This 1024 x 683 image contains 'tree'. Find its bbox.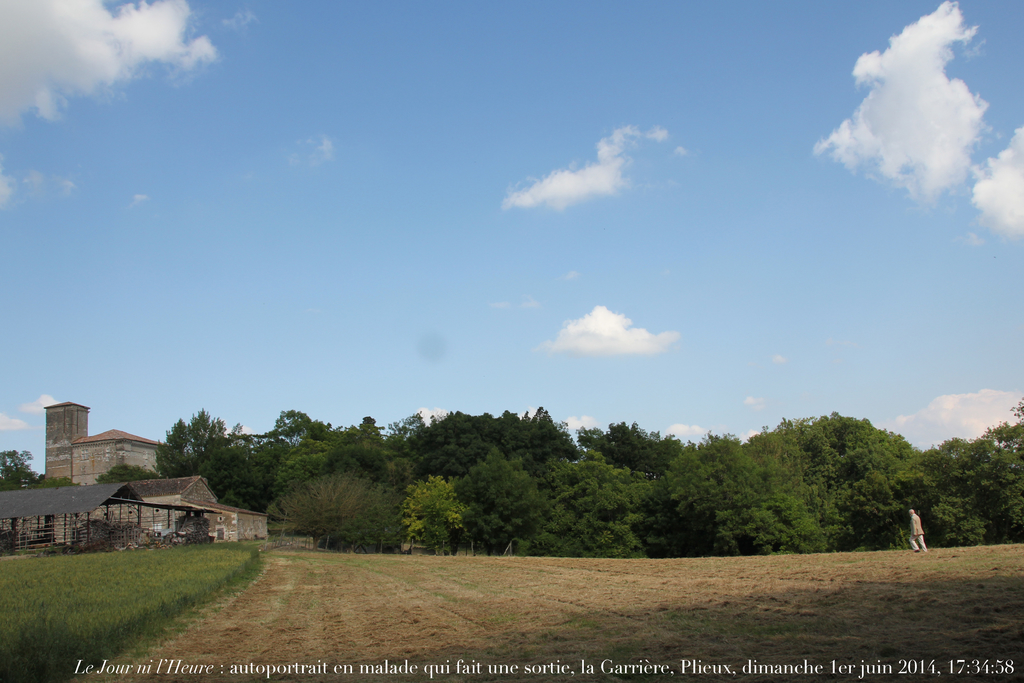
{"left": 528, "top": 409, "right": 575, "bottom": 464}.
